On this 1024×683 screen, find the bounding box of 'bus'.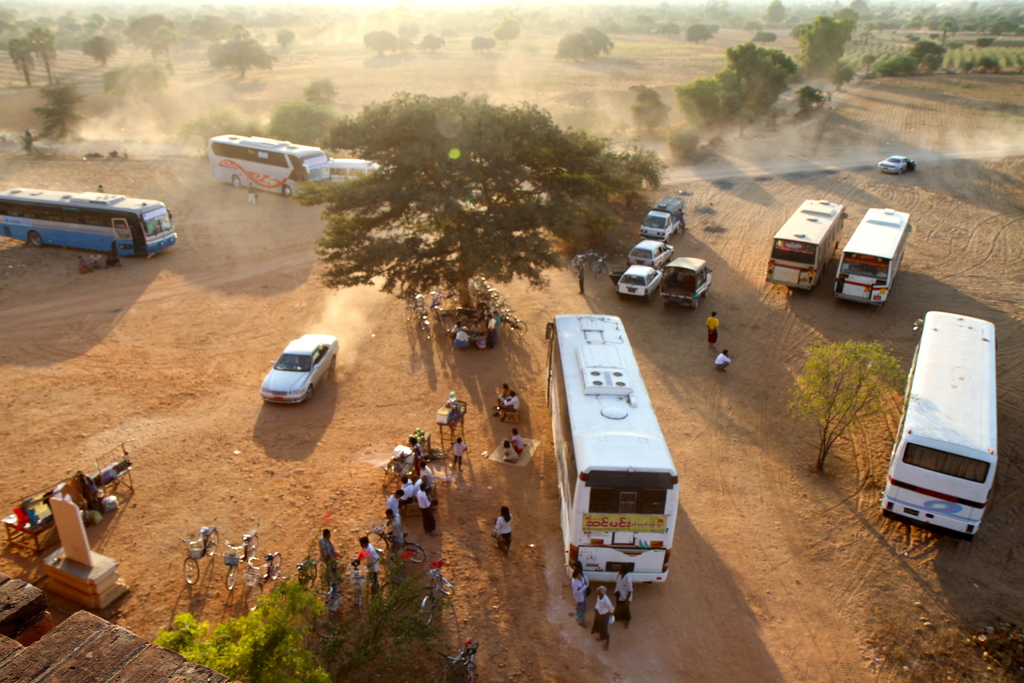
Bounding box: detection(876, 309, 998, 542).
